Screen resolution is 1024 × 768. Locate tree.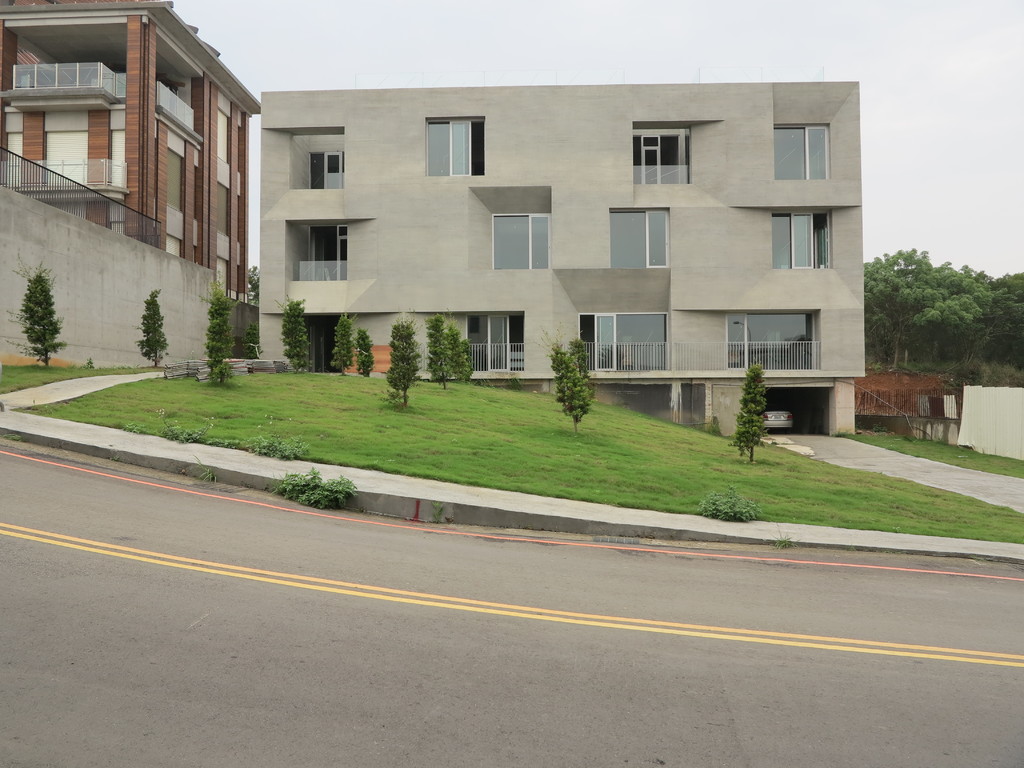
bbox(140, 285, 170, 376).
